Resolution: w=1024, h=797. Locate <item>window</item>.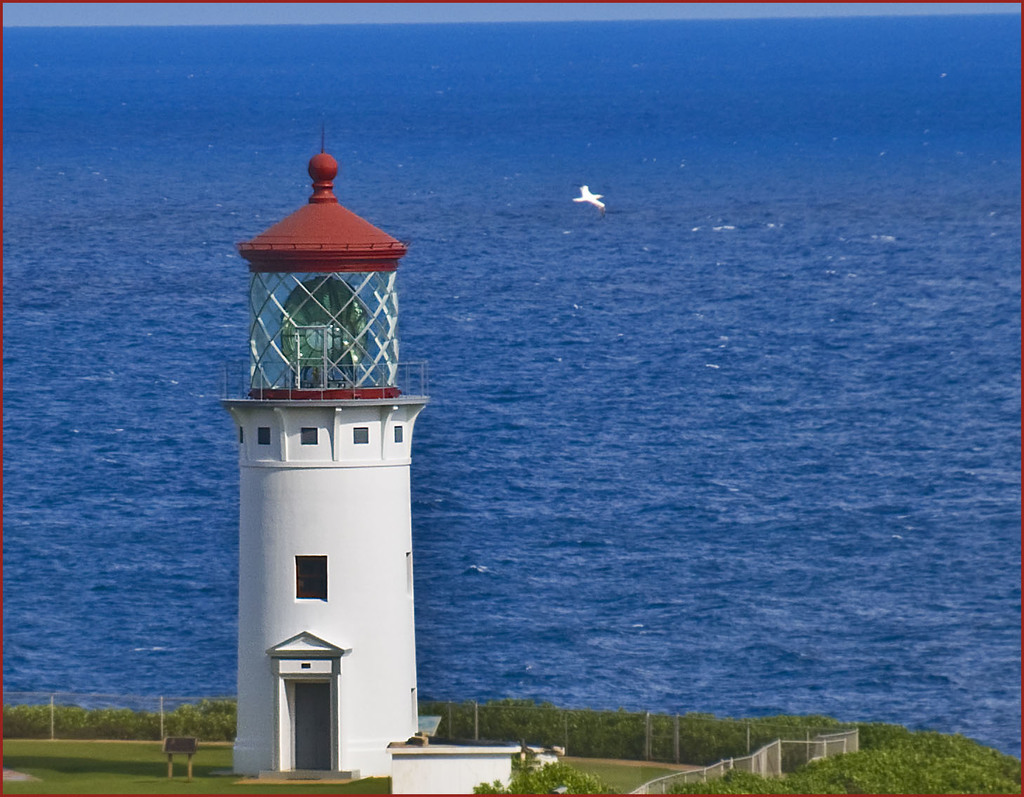
l=391, t=426, r=406, b=442.
